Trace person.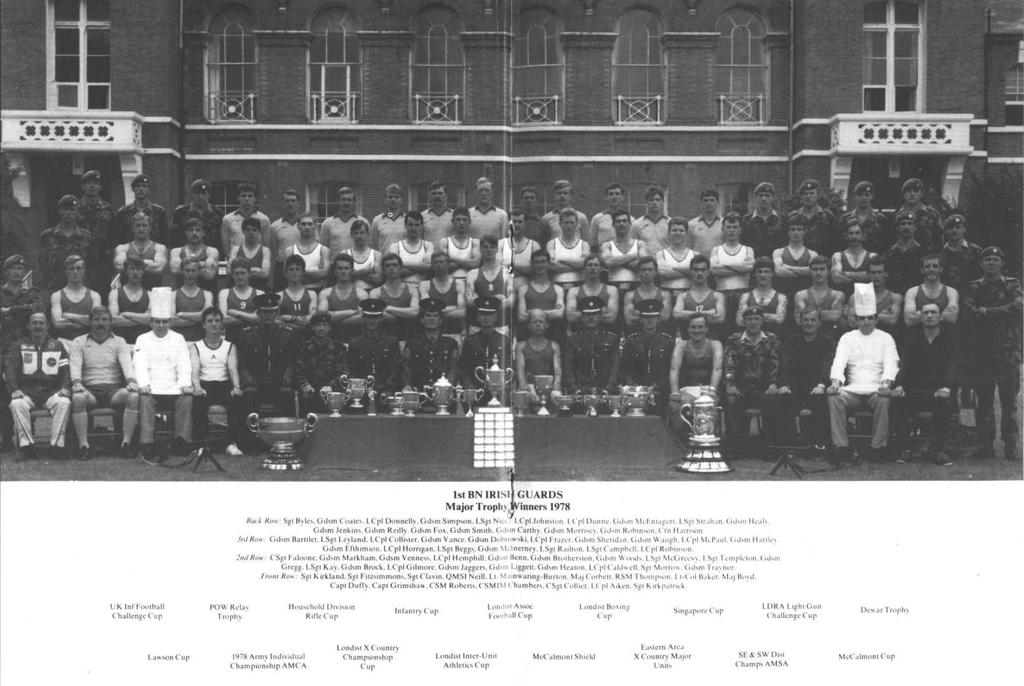
Traced to (169,252,212,341).
